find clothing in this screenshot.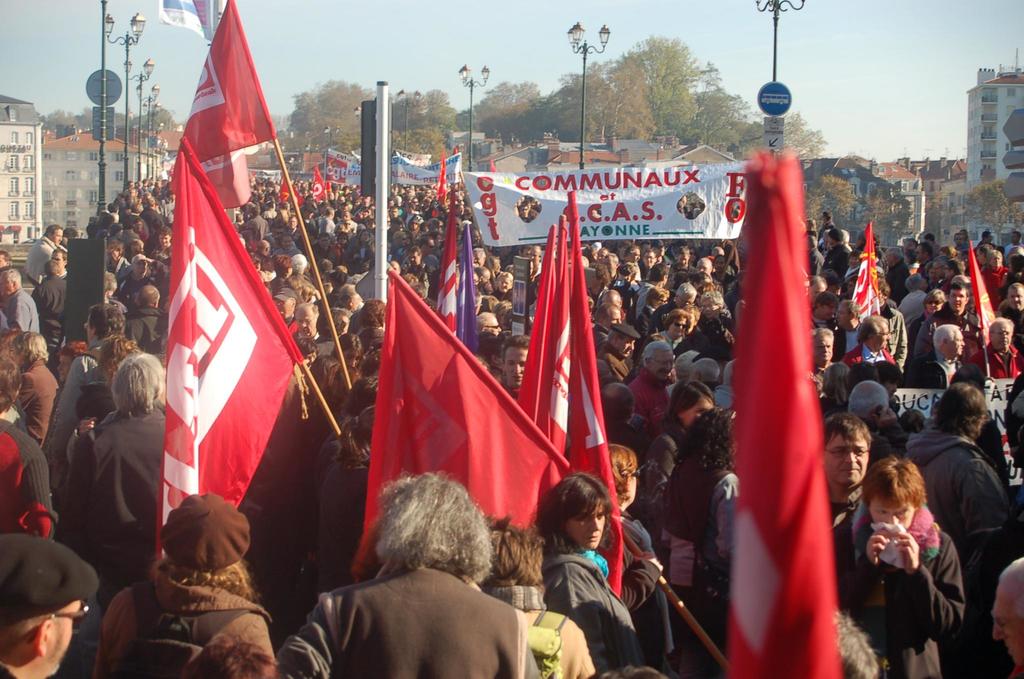
The bounding box for clothing is l=901, t=420, r=1018, b=557.
